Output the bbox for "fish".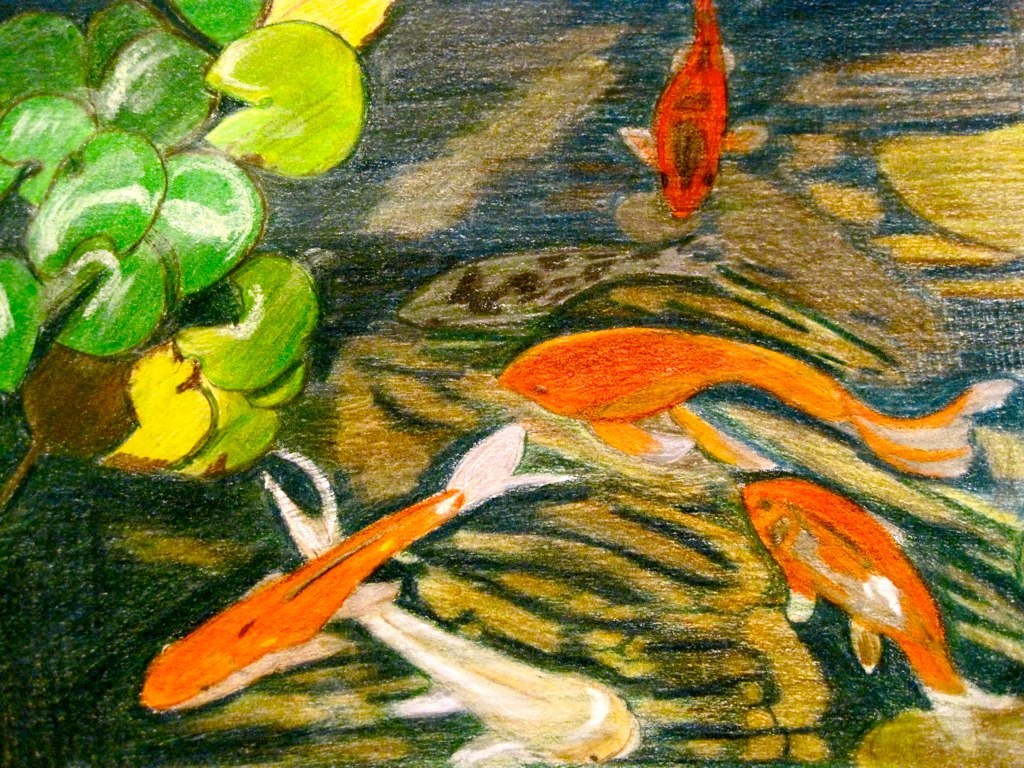
bbox(248, 444, 638, 766).
